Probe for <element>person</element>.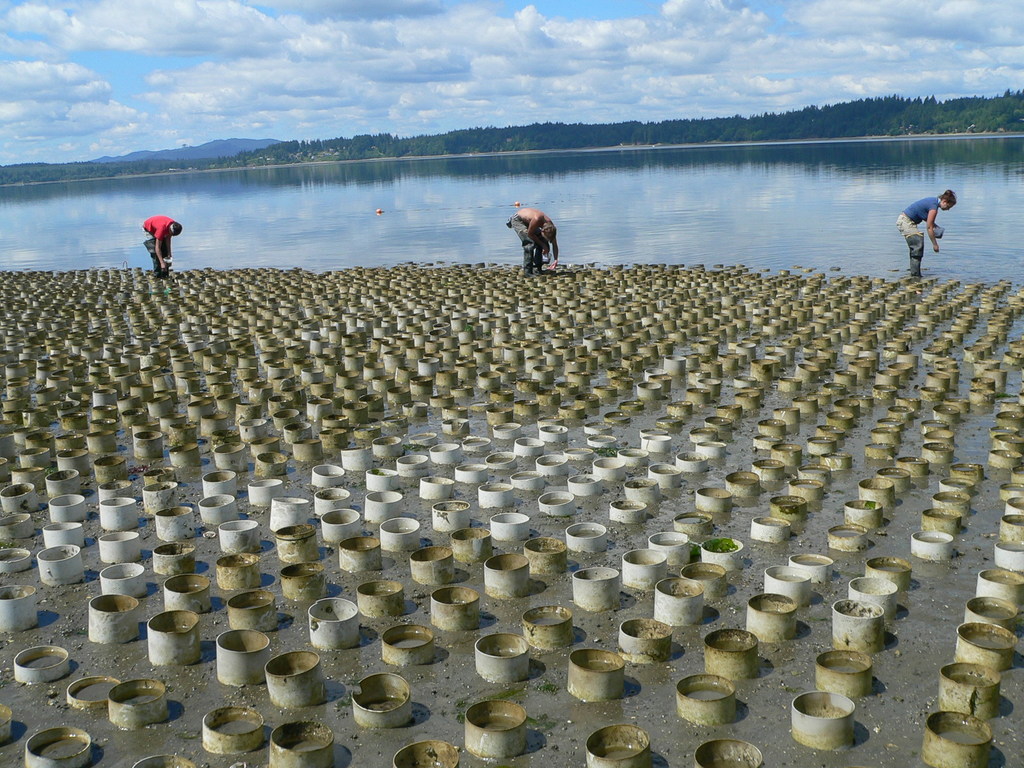
Probe result: bbox(897, 192, 953, 284).
